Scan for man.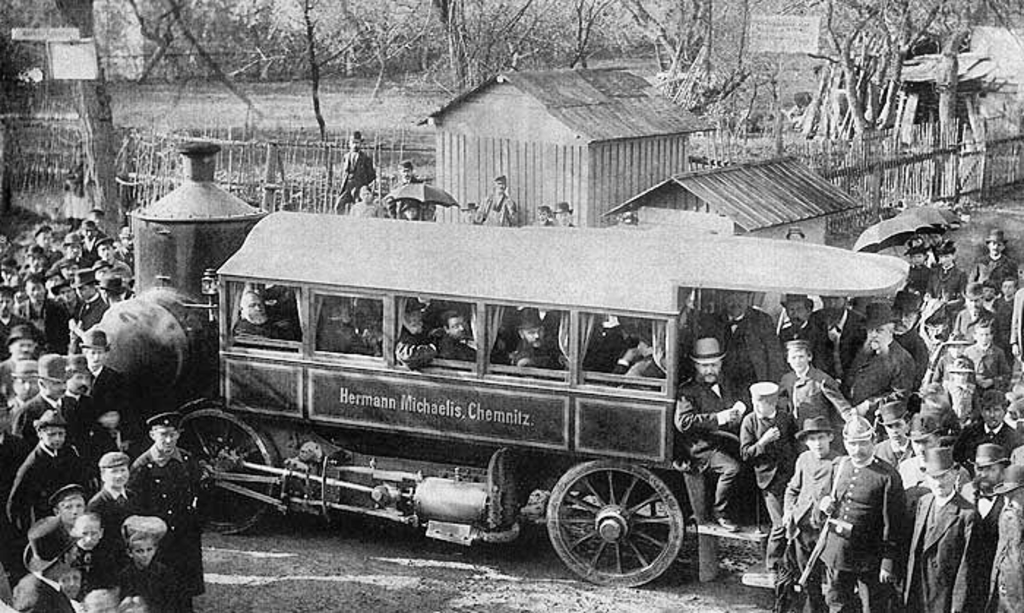
Scan result: (left=674, top=341, right=752, bottom=534).
